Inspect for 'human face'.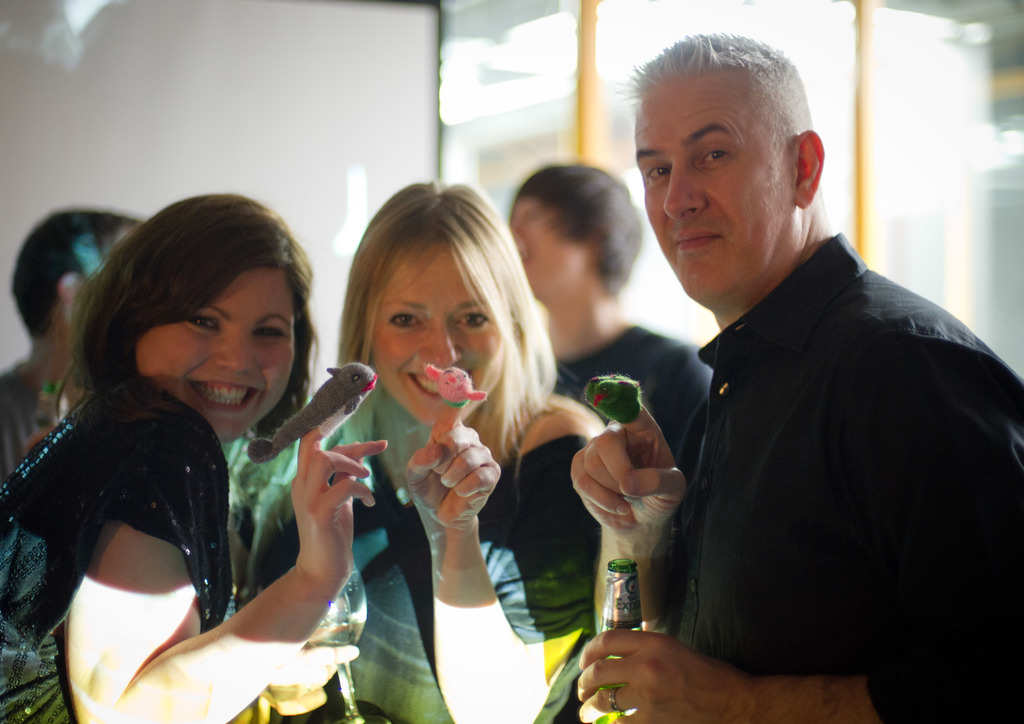
Inspection: (138,262,294,442).
